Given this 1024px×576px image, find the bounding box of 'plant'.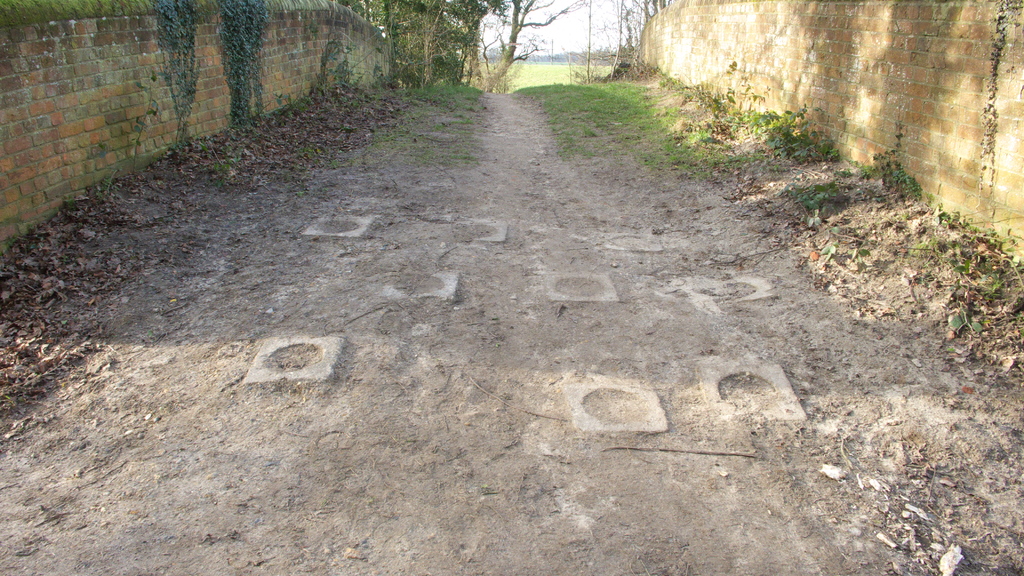
<box>863,151,926,209</box>.
